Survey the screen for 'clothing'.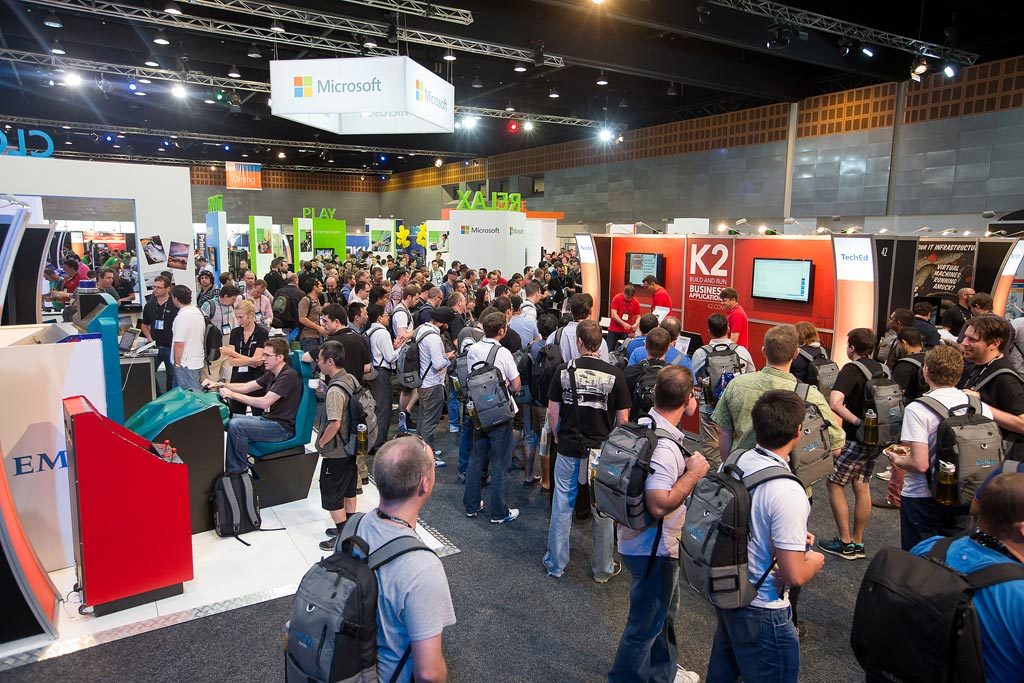
Survey found: <bbox>706, 364, 844, 624</bbox>.
